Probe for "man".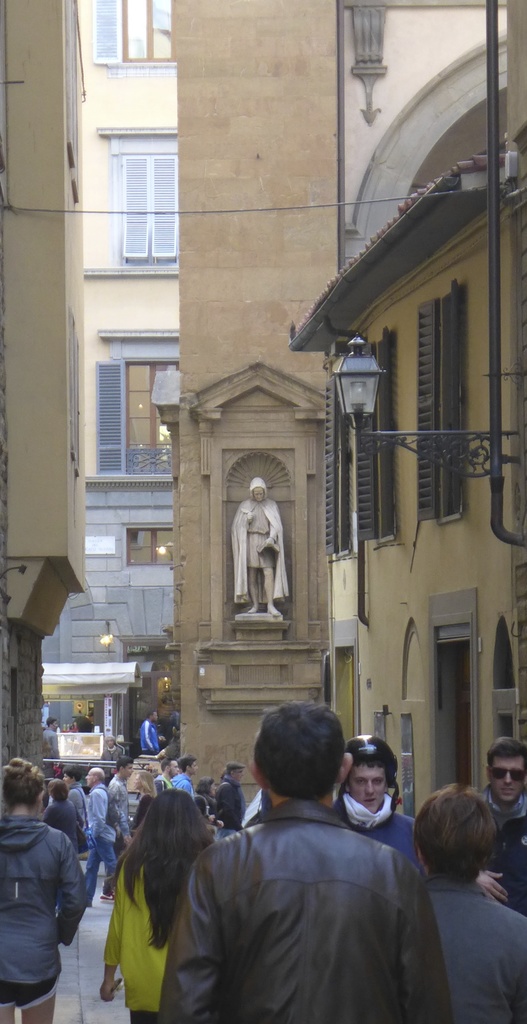
Probe result: detection(41, 717, 60, 757).
